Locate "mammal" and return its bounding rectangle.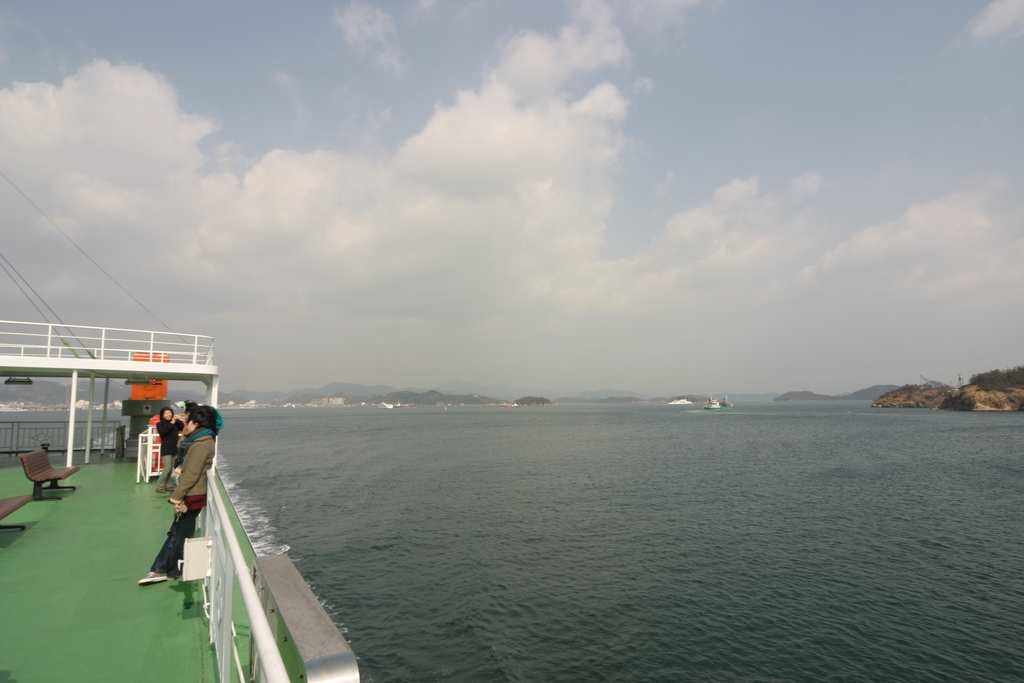
region(156, 401, 182, 496).
